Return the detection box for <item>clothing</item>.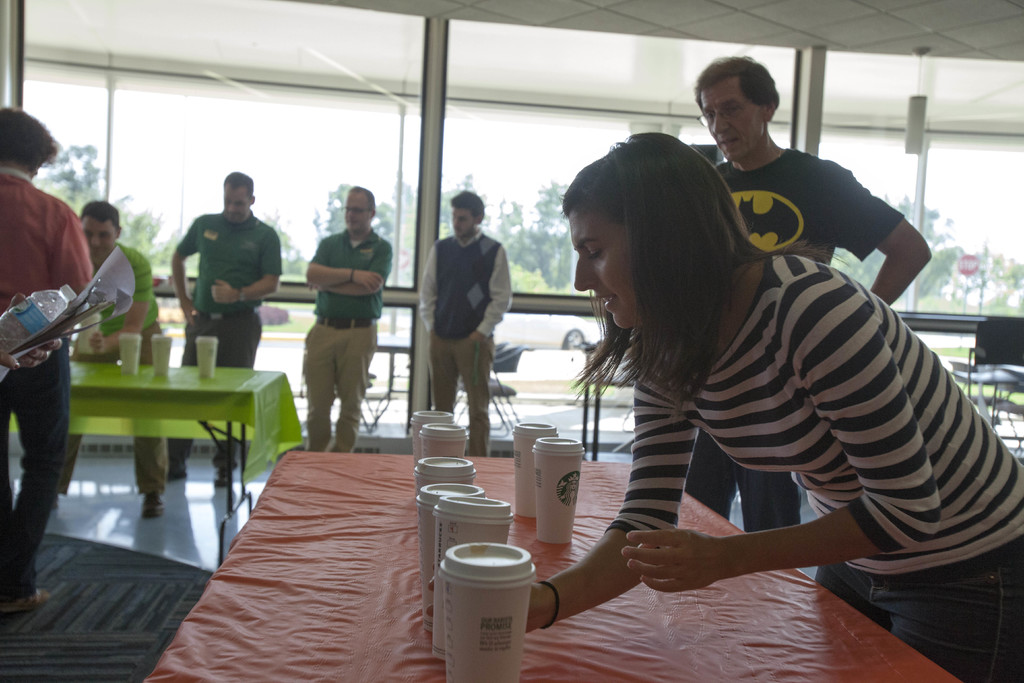
(left=0, top=165, right=100, bottom=603).
